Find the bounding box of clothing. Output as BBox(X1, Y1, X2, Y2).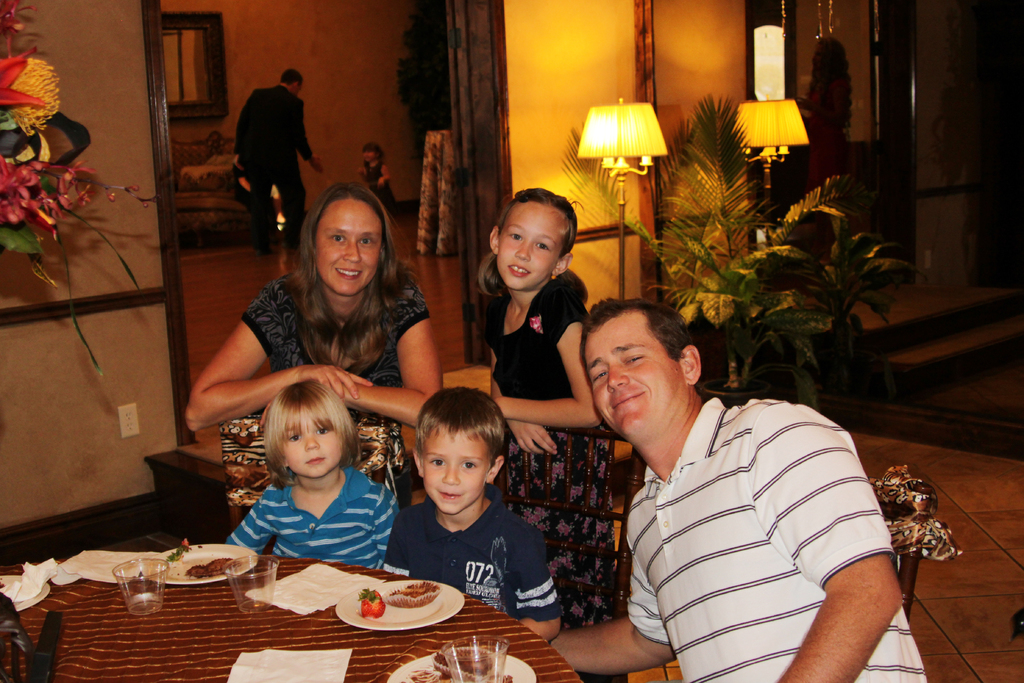
BBox(358, 155, 401, 210).
